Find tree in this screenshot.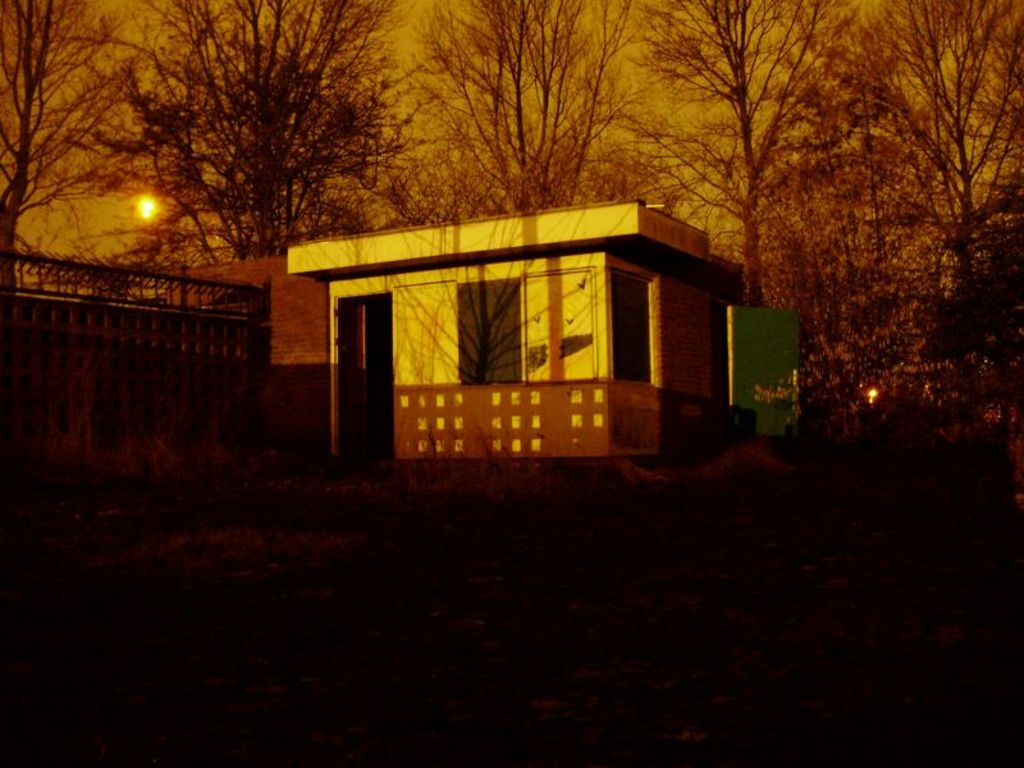
The bounding box for tree is (x1=408, y1=0, x2=707, y2=234).
